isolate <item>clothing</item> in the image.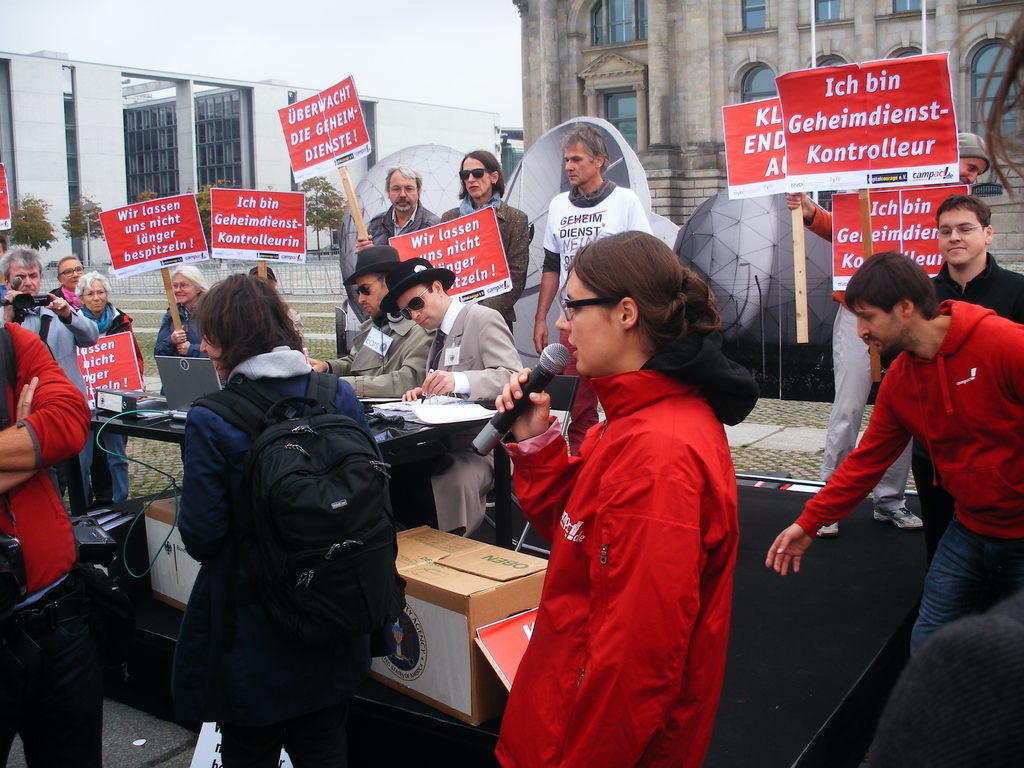
Isolated region: left=79, top=301, right=152, bottom=502.
